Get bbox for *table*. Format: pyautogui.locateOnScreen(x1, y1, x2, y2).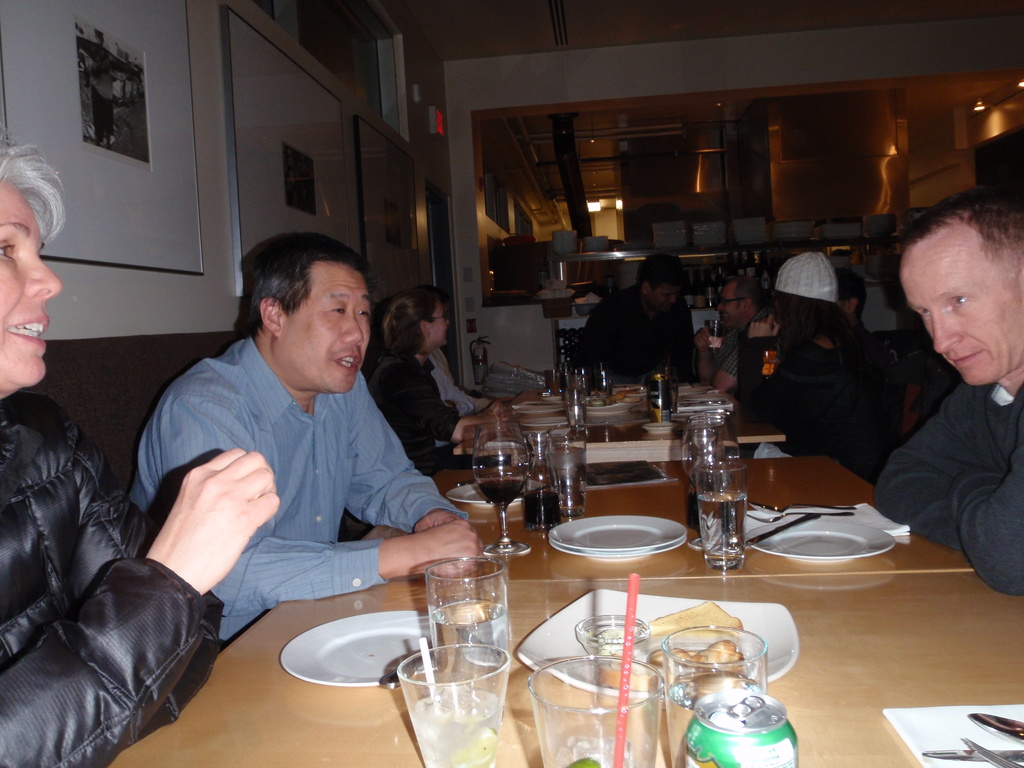
pyautogui.locateOnScreen(360, 448, 970, 581).
